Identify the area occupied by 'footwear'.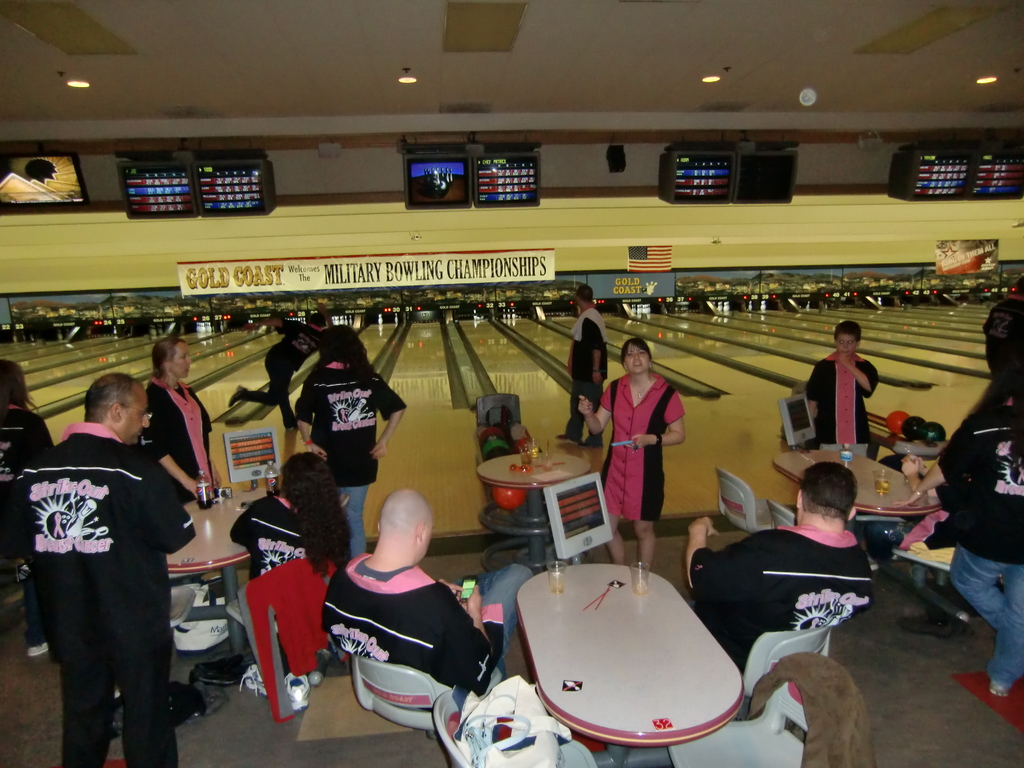
Area: region(894, 611, 955, 639).
